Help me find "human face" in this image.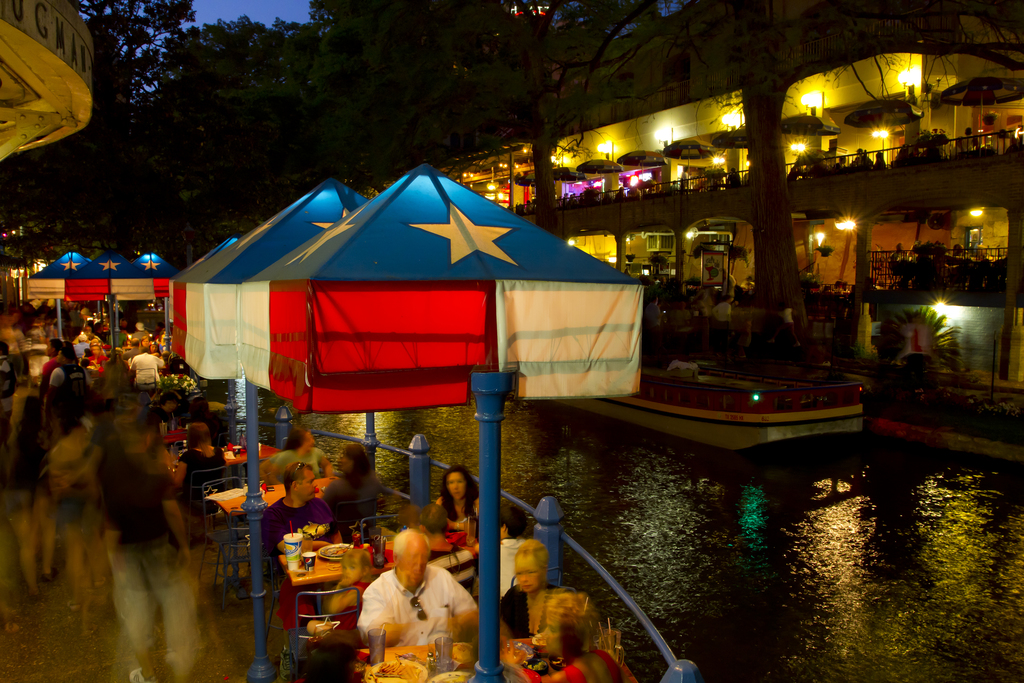
Found it: [x1=516, y1=564, x2=538, y2=591].
